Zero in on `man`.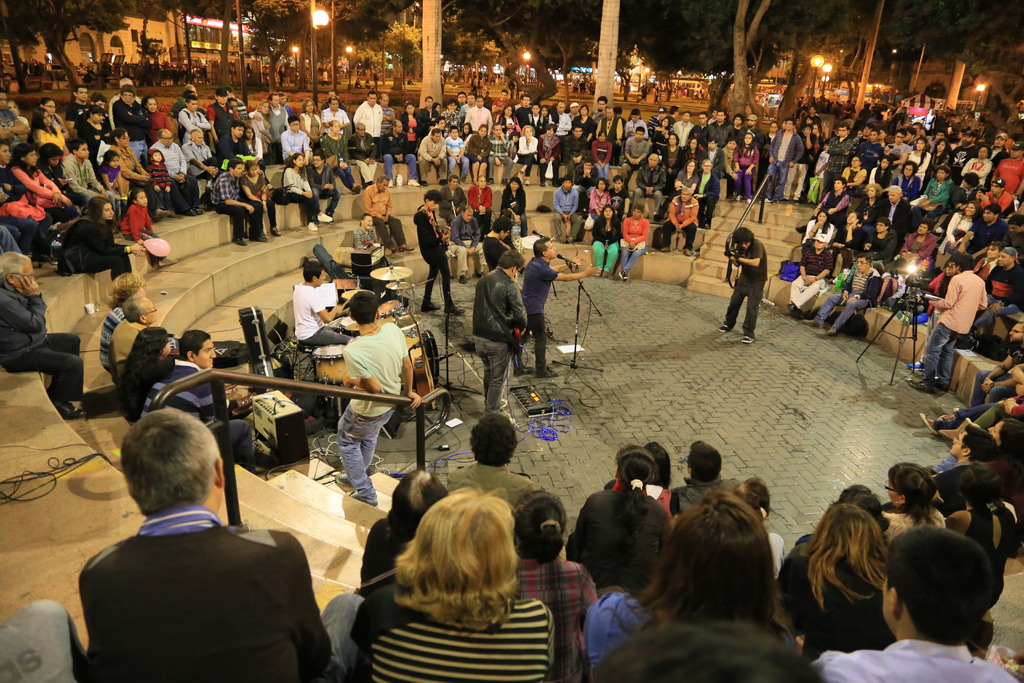
Zeroed in: {"left": 0, "top": 252, "right": 84, "bottom": 428}.
